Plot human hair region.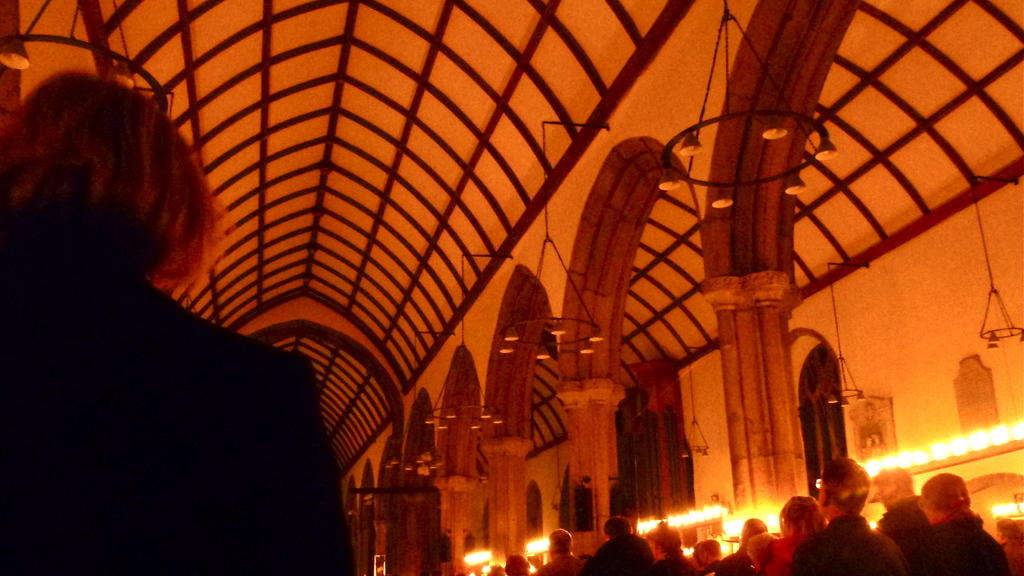
Plotted at <bbox>925, 471, 973, 518</bbox>.
